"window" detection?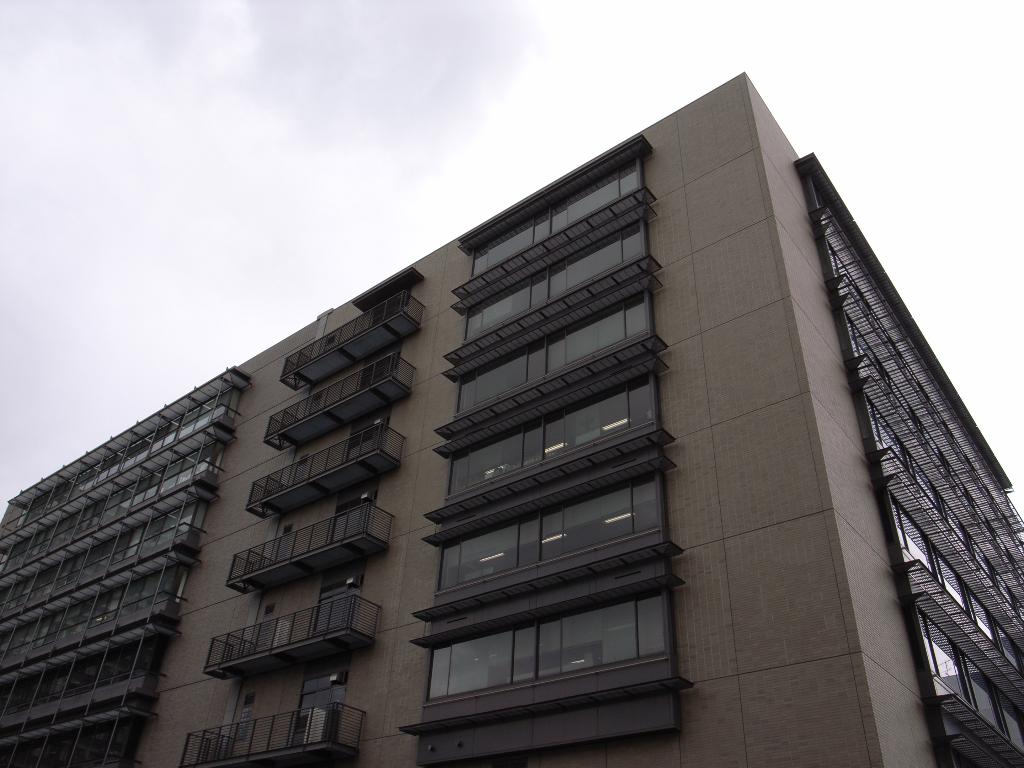
locate(382, 577, 690, 712)
